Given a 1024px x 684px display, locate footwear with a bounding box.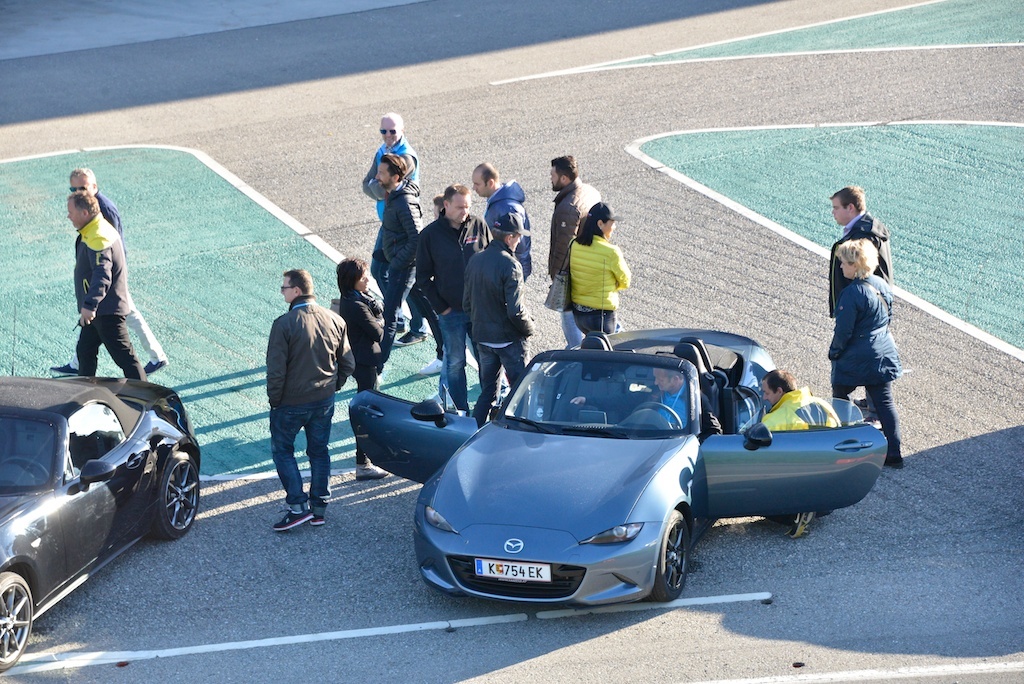
Located: box(395, 329, 427, 346).
